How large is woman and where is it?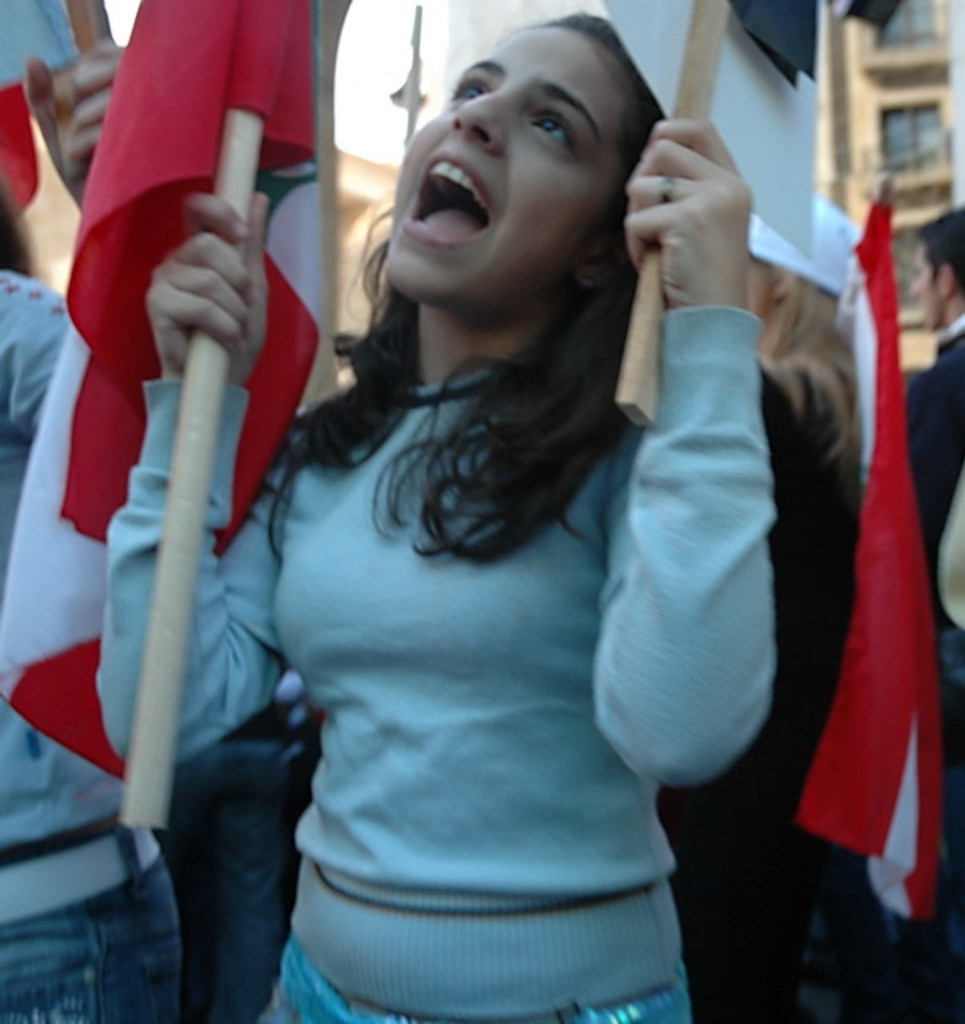
Bounding box: bbox=(93, 2, 768, 1022).
